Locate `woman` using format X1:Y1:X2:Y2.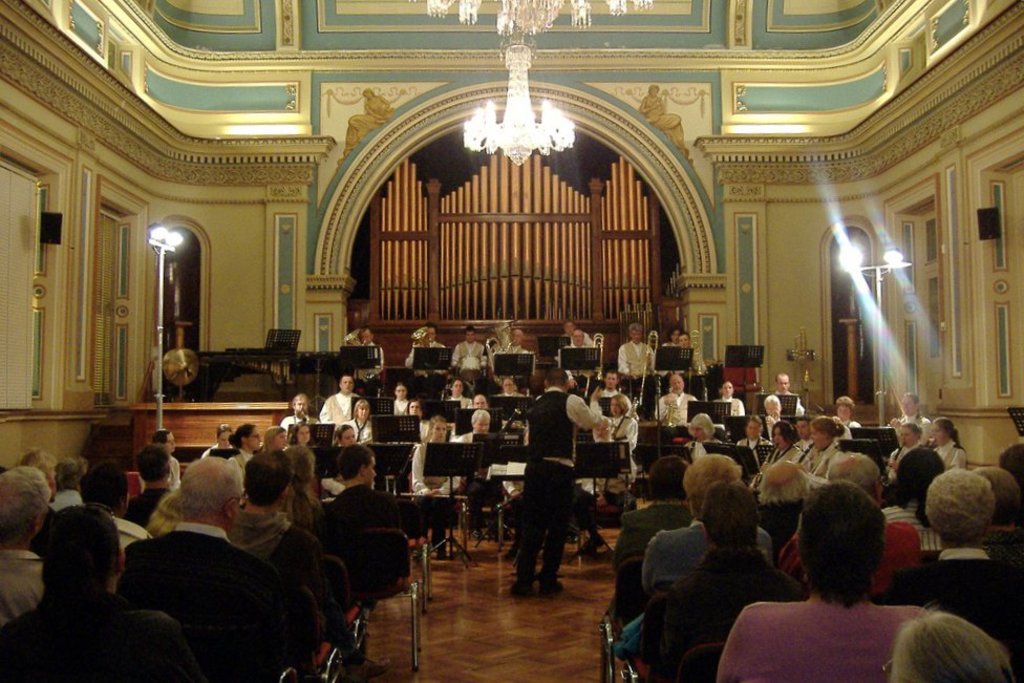
924:415:967:474.
